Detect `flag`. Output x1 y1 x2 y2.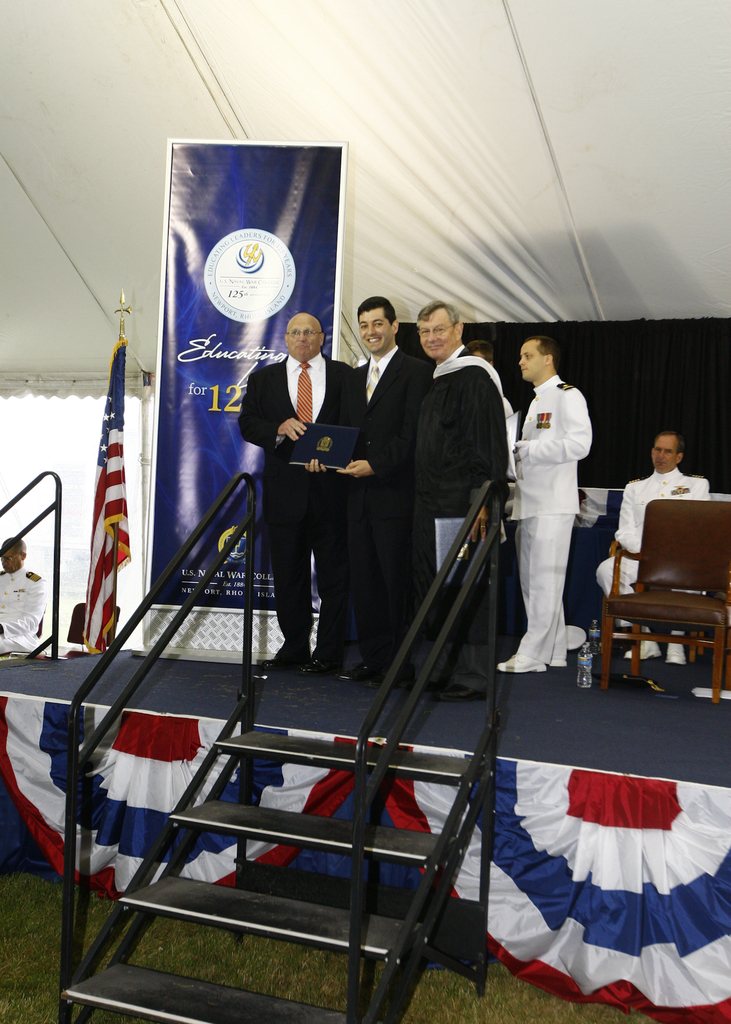
387 745 730 1020.
